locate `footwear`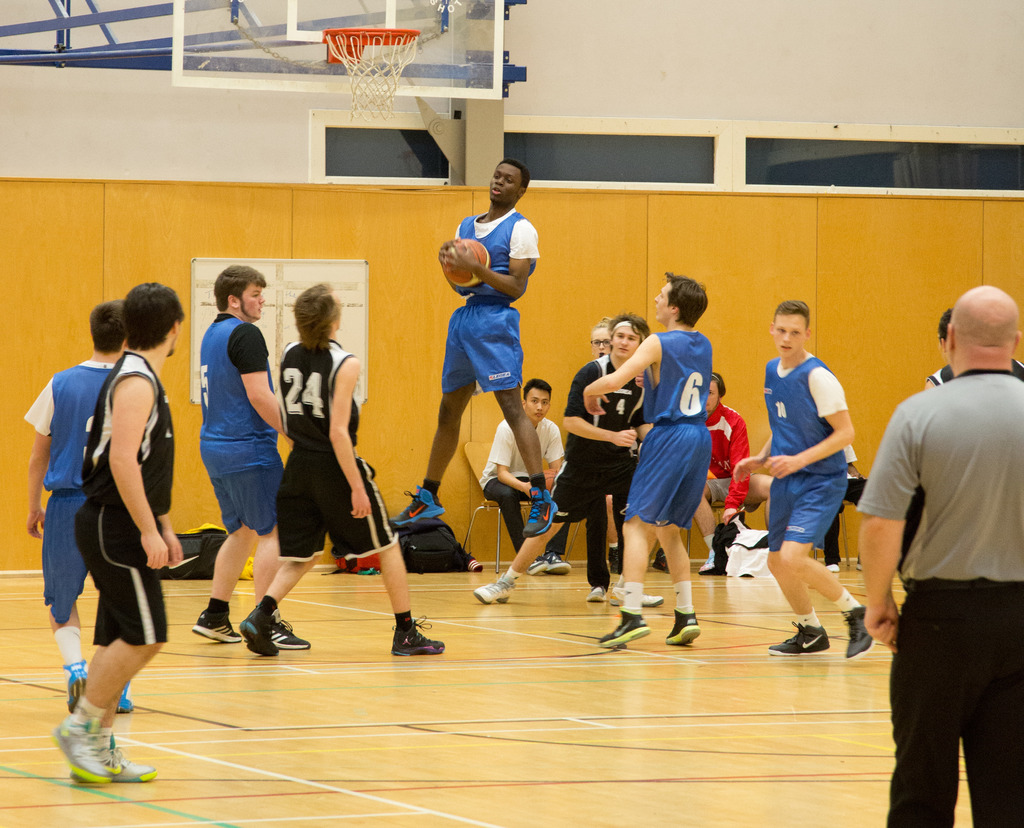
518, 489, 558, 540
